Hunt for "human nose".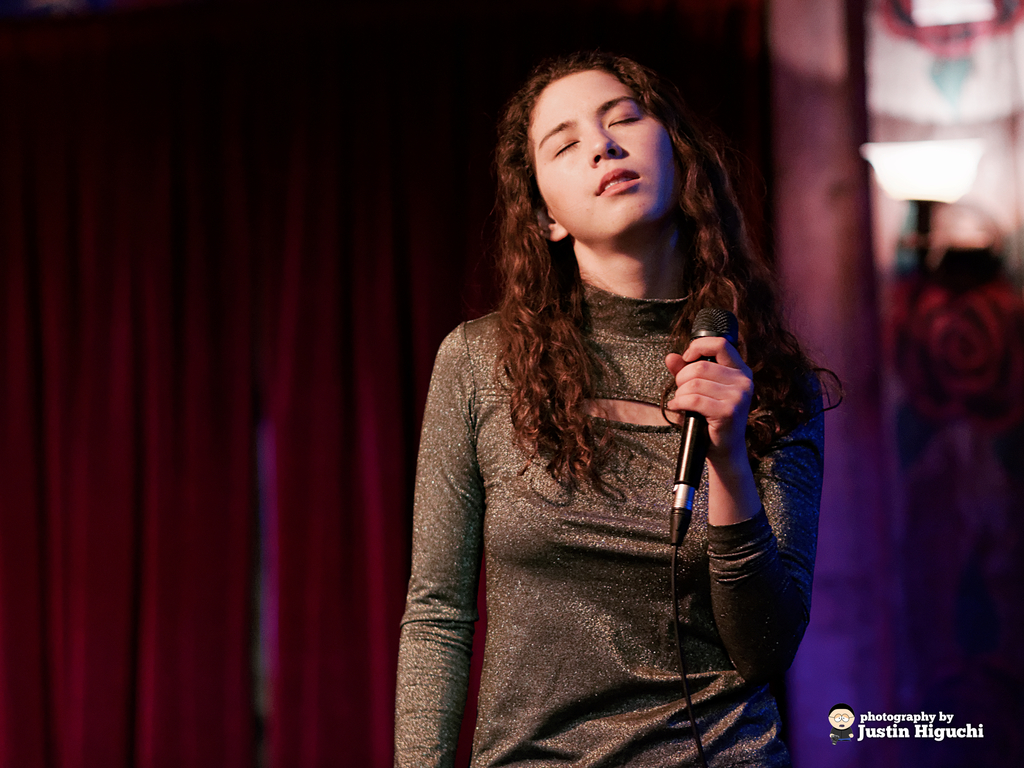
Hunted down at <region>591, 126, 623, 167</region>.
